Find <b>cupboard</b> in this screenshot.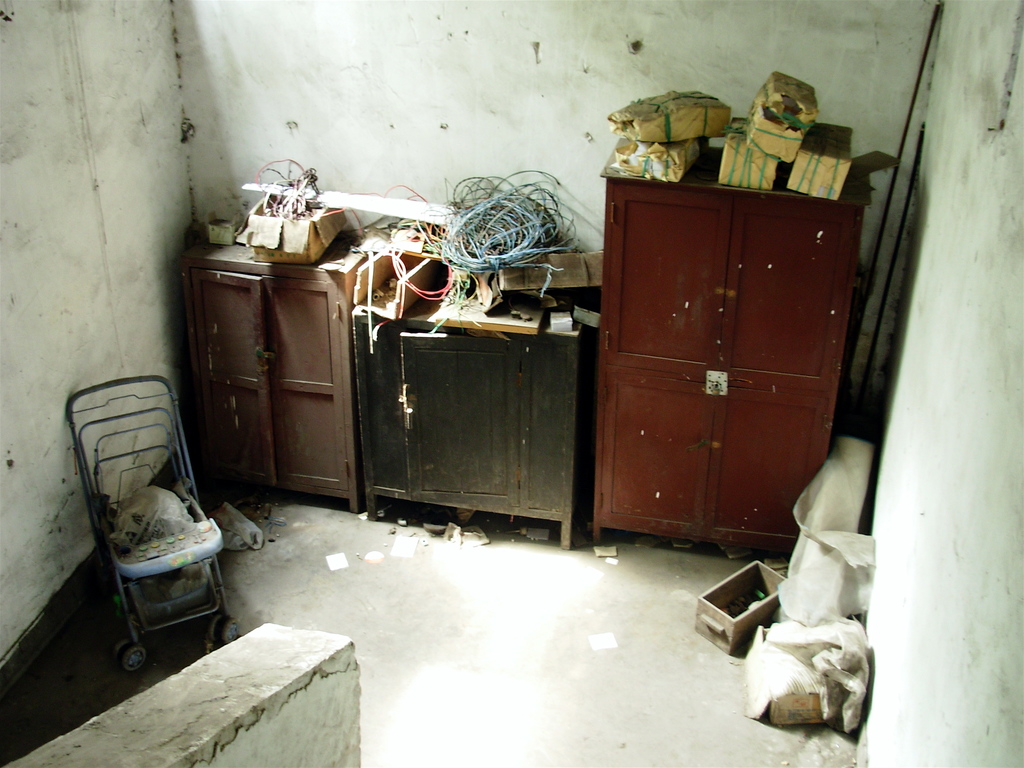
The bounding box for <b>cupboard</b> is <region>174, 249, 367, 515</region>.
